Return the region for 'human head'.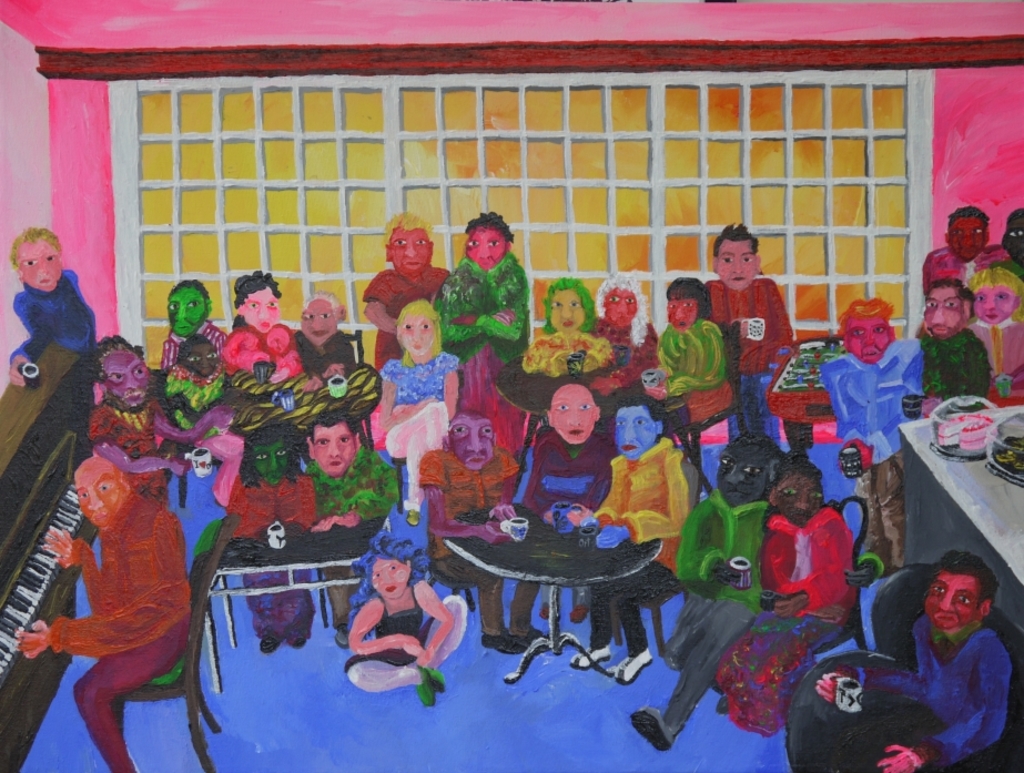
Rect(926, 547, 1001, 633).
